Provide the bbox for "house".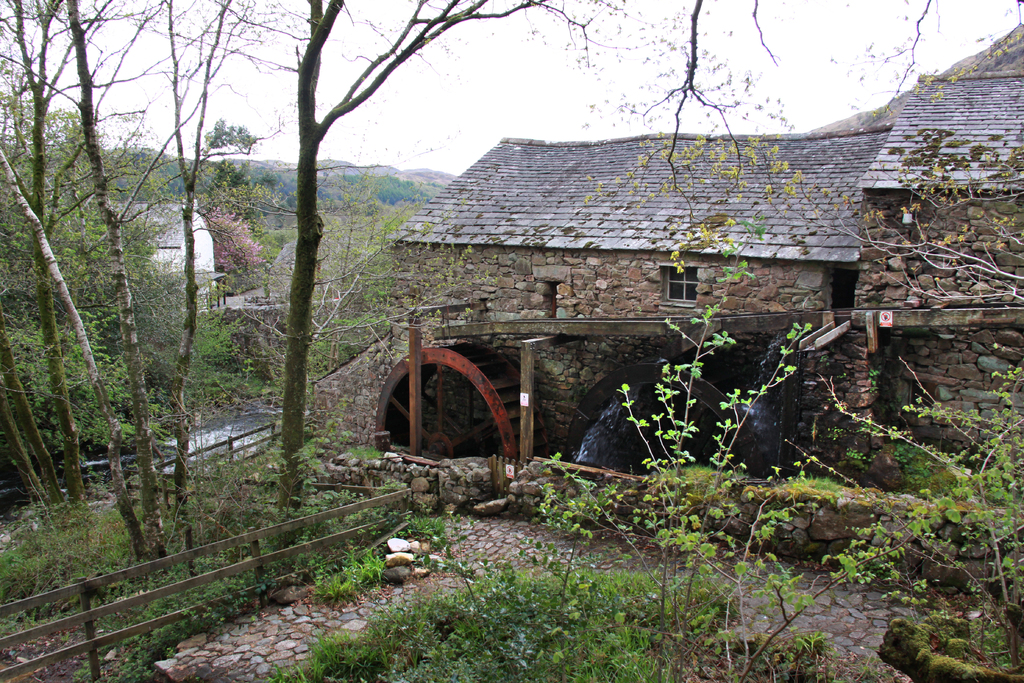
102 189 222 311.
